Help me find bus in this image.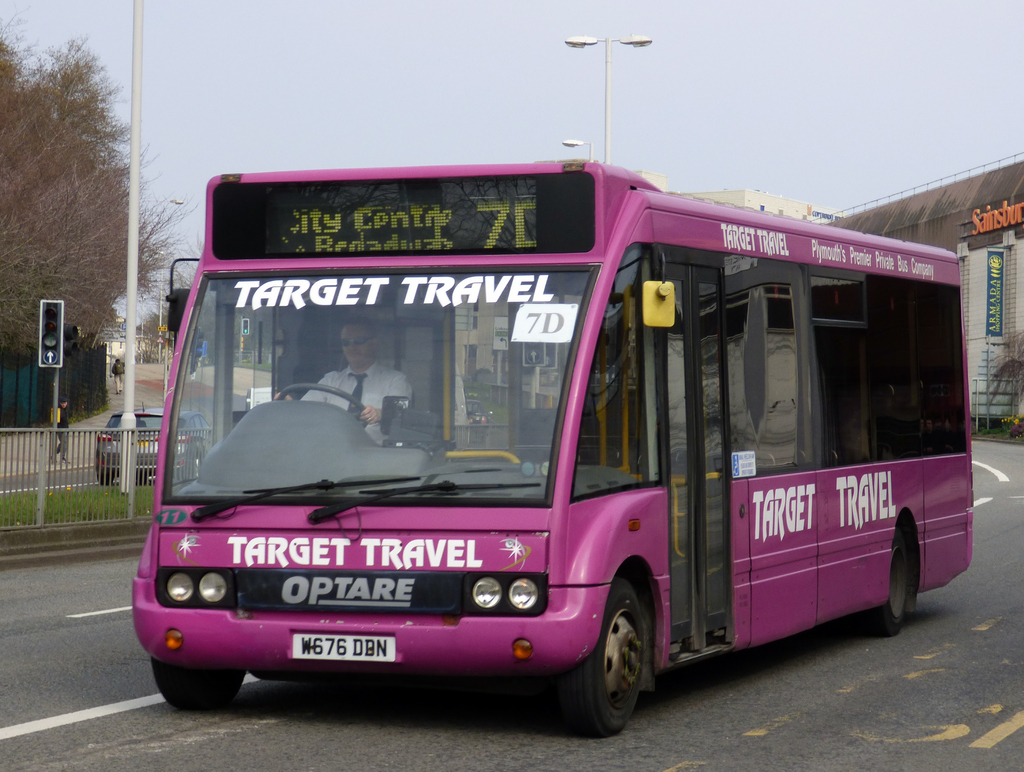
Found it: 125,164,973,744.
